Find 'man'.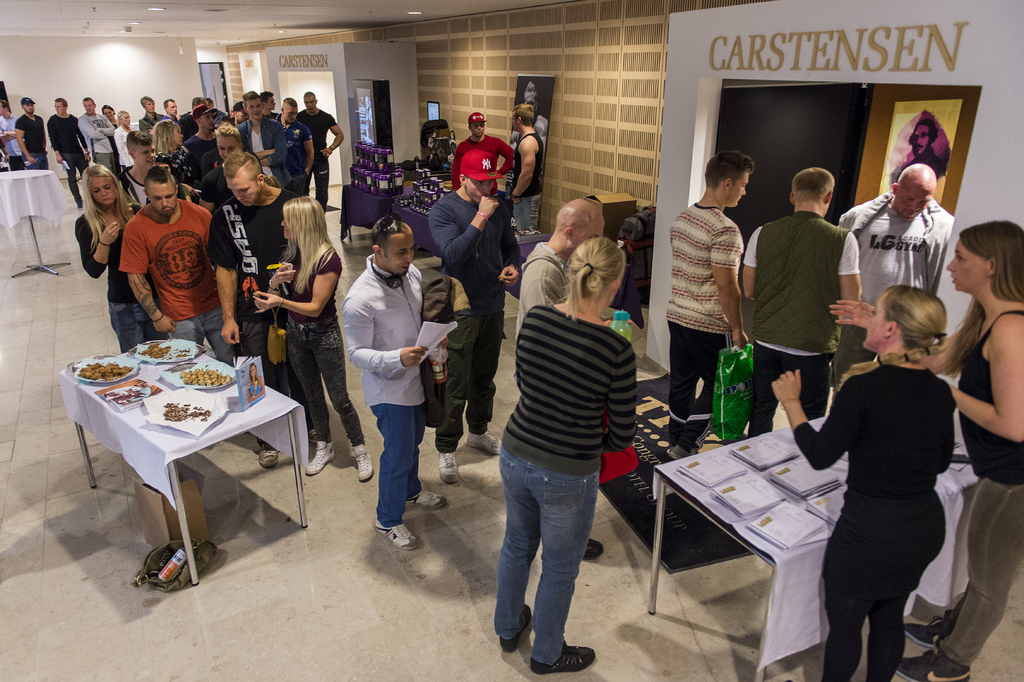
bbox=[102, 106, 112, 122].
